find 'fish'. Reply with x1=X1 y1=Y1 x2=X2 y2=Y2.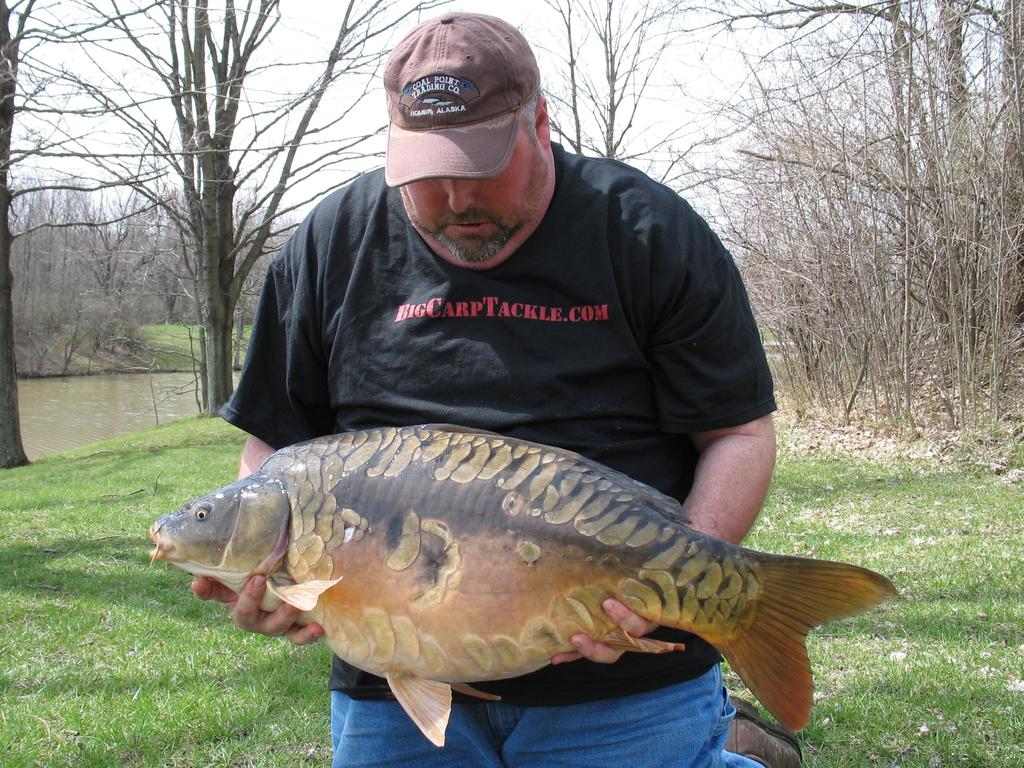
x1=152 y1=431 x2=899 y2=745.
